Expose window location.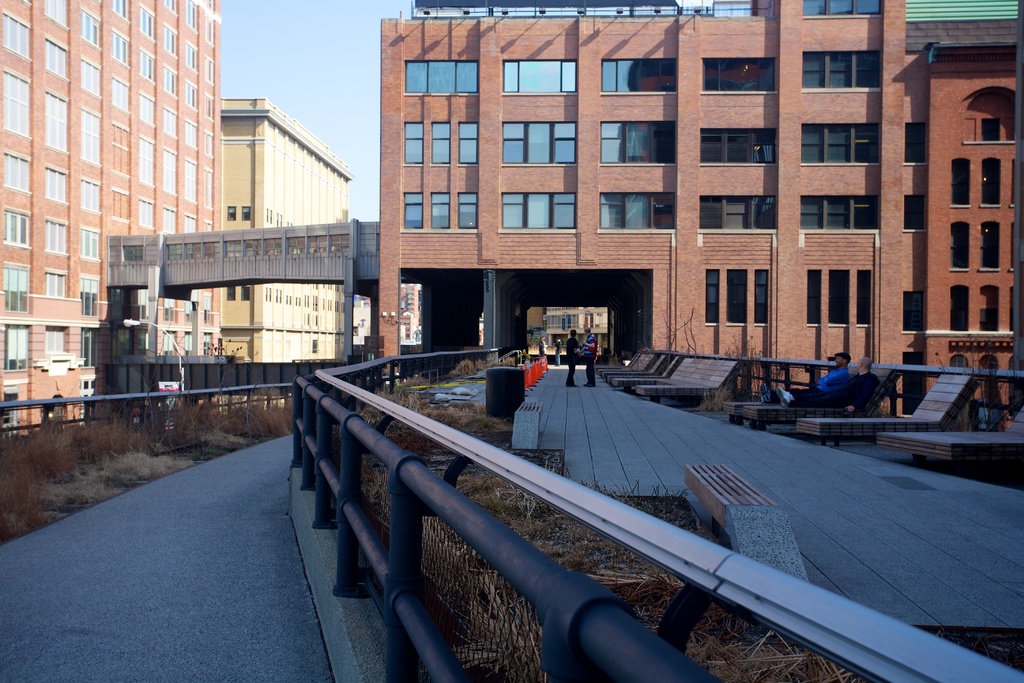
Exposed at bbox=[141, 91, 157, 132].
